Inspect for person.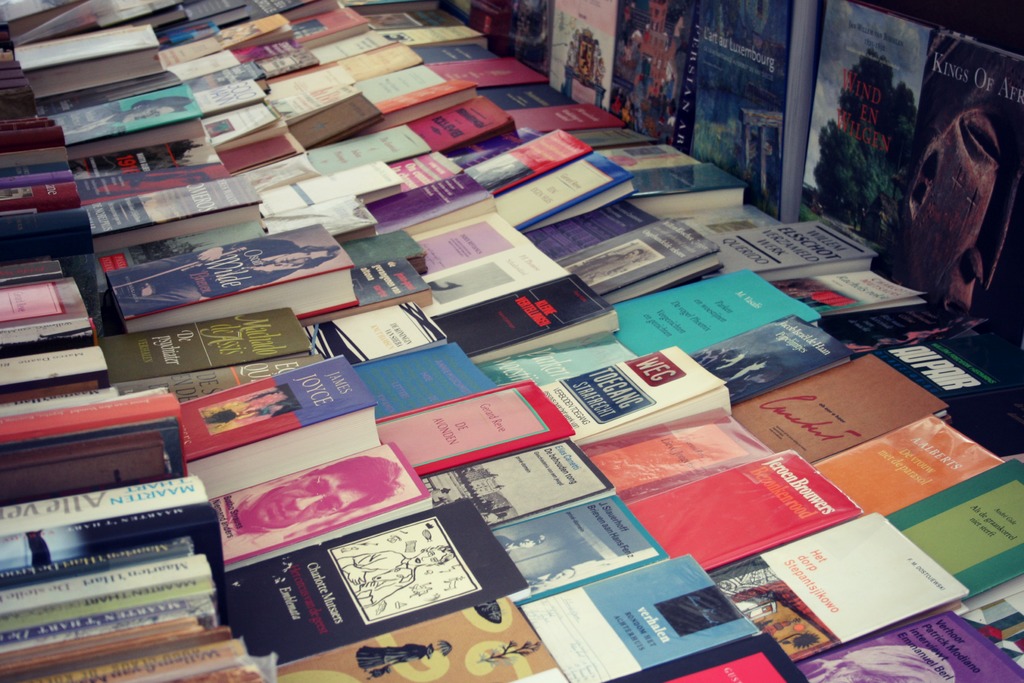
Inspection: box=[218, 454, 401, 559].
